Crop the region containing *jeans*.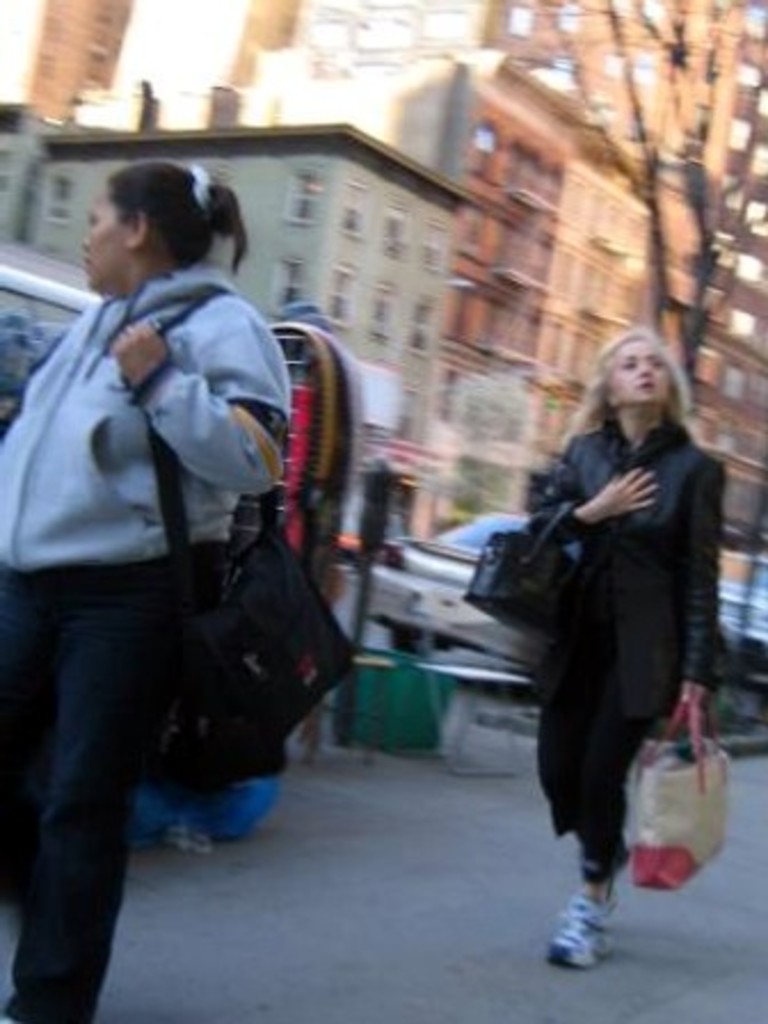
Crop region: 2:542:197:1022.
